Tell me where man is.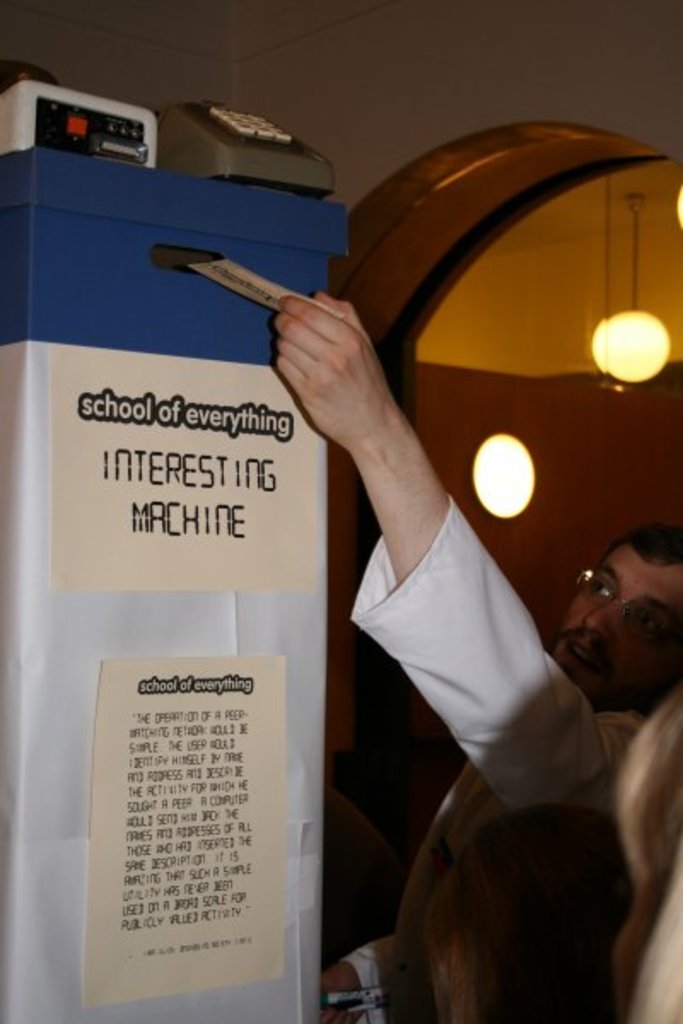
man is at locate(38, 73, 560, 969).
